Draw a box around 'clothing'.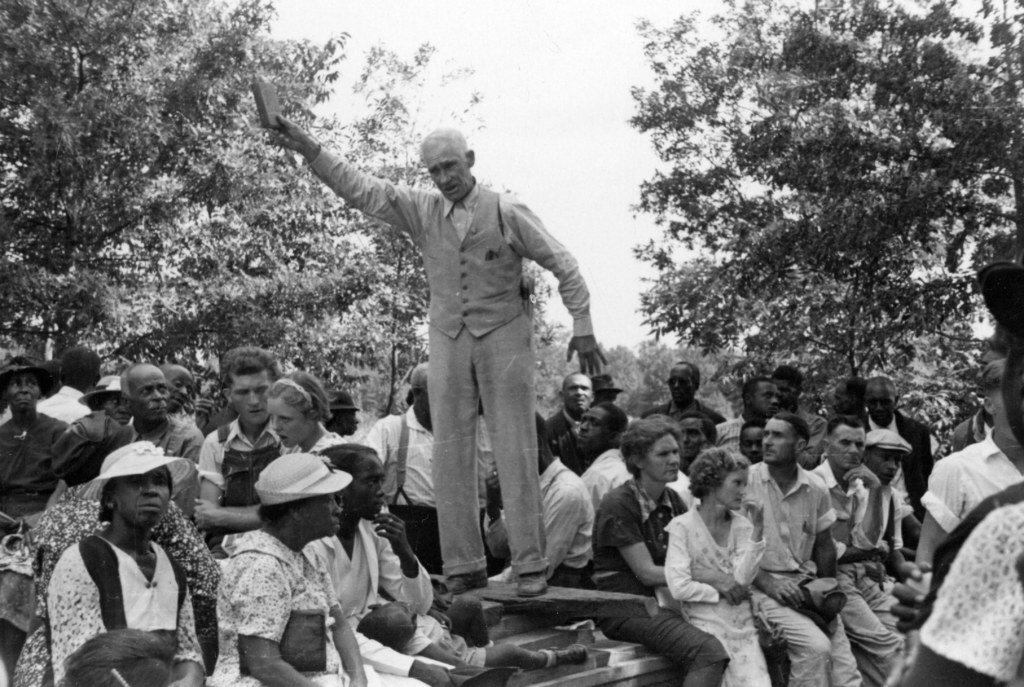
<box>304,145,591,574</box>.
